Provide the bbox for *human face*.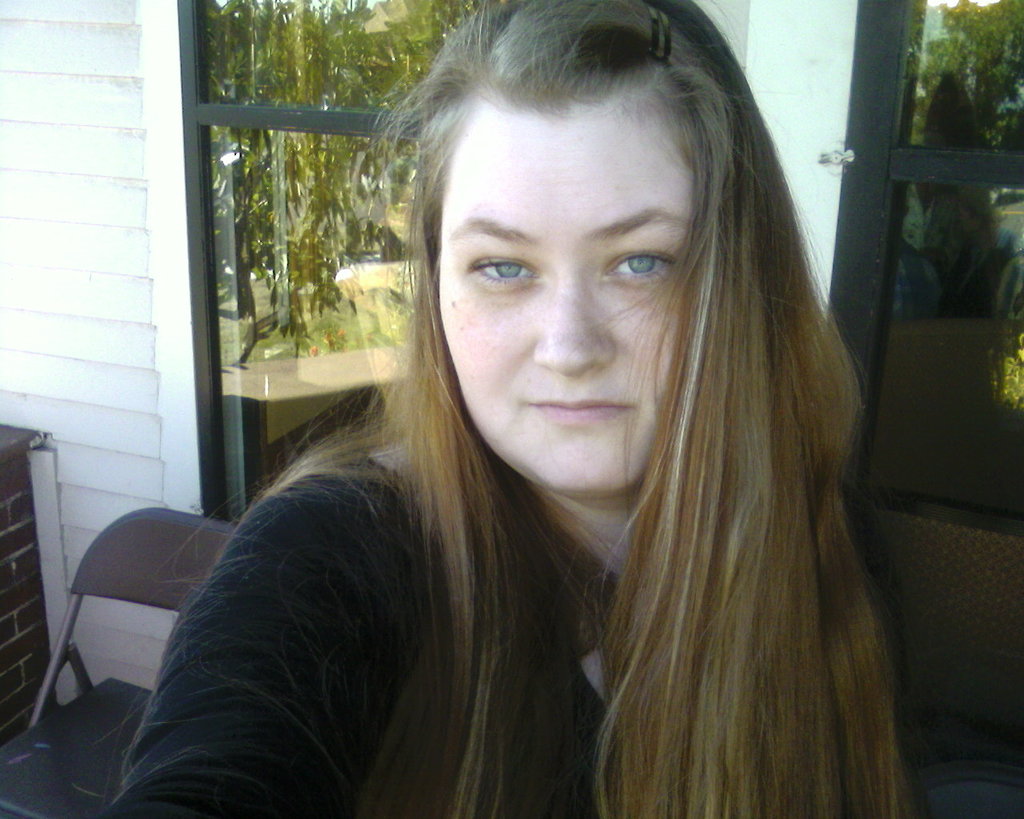
<bbox>437, 99, 705, 491</bbox>.
